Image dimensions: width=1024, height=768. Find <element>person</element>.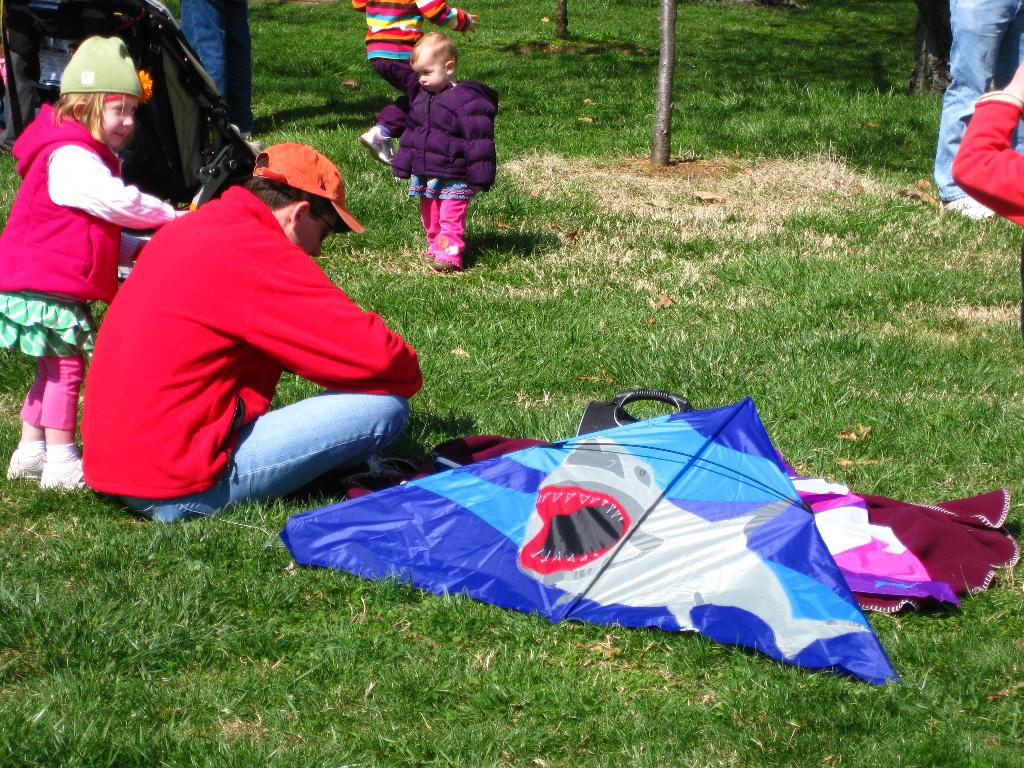
l=352, t=1, r=474, b=166.
